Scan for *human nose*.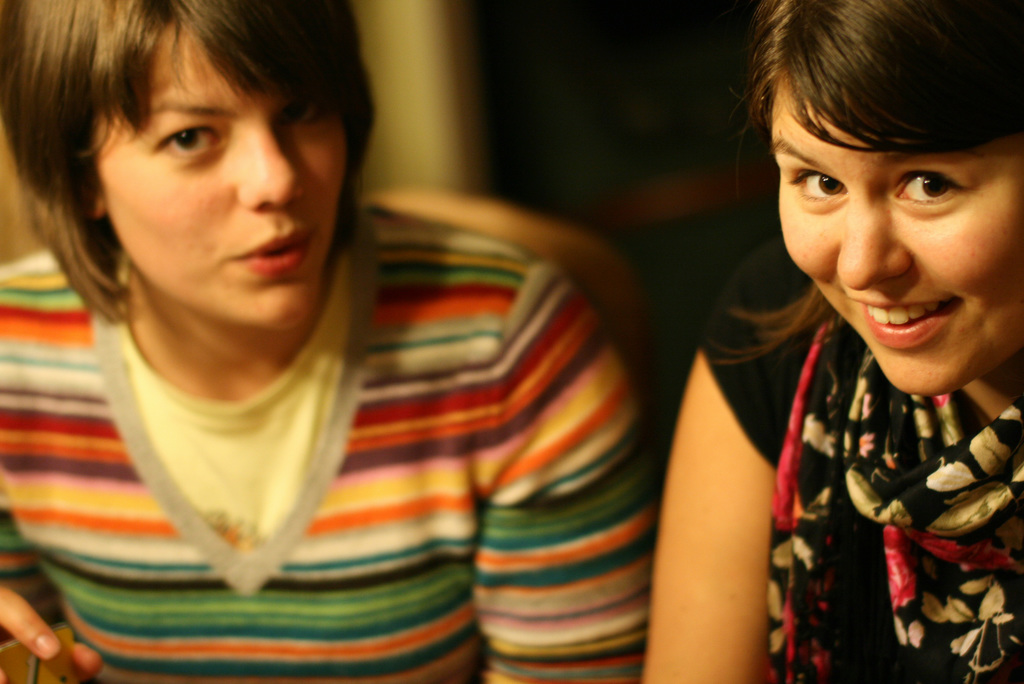
Scan result: {"x1": 246, "y1": 128, "x2": 305, "y2": 206}.
